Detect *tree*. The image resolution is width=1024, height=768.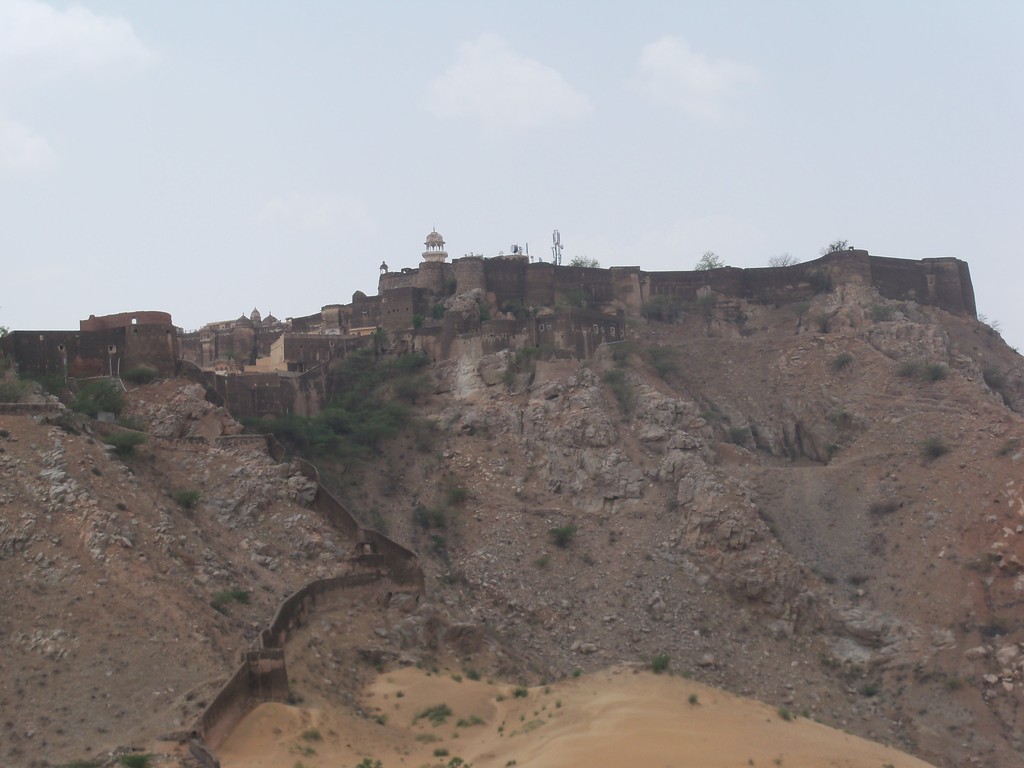
{"x1": 694, "y1": 250, "x2": 727, "y2": 269}.
